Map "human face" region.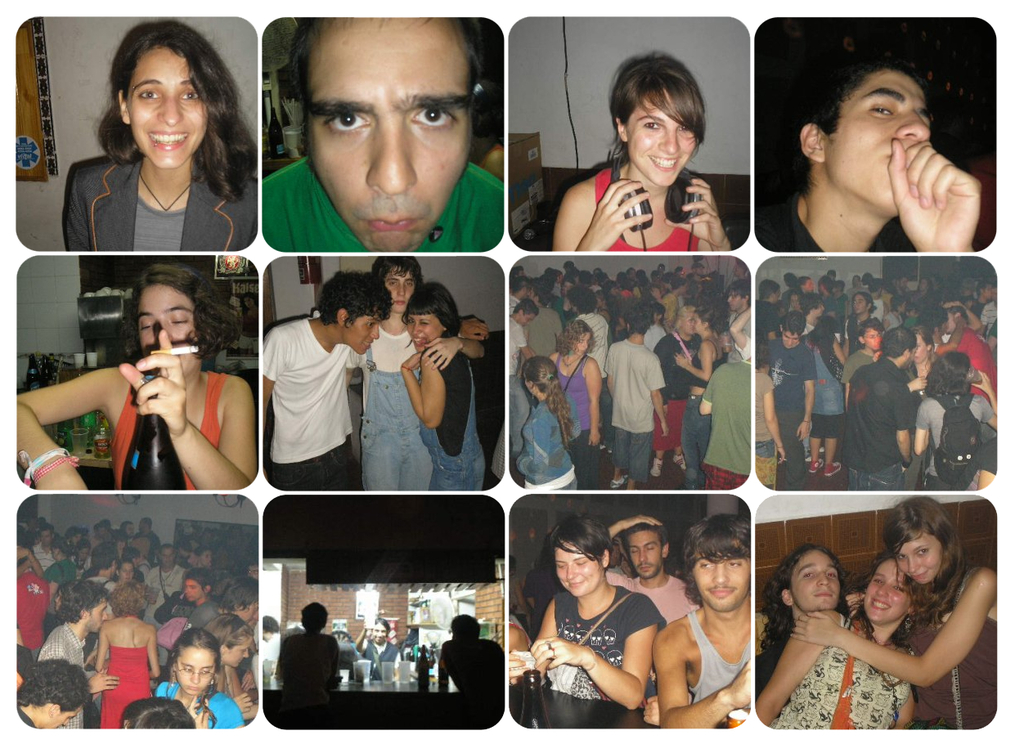
Mapped to select_region(521, 312, 537, 329).
